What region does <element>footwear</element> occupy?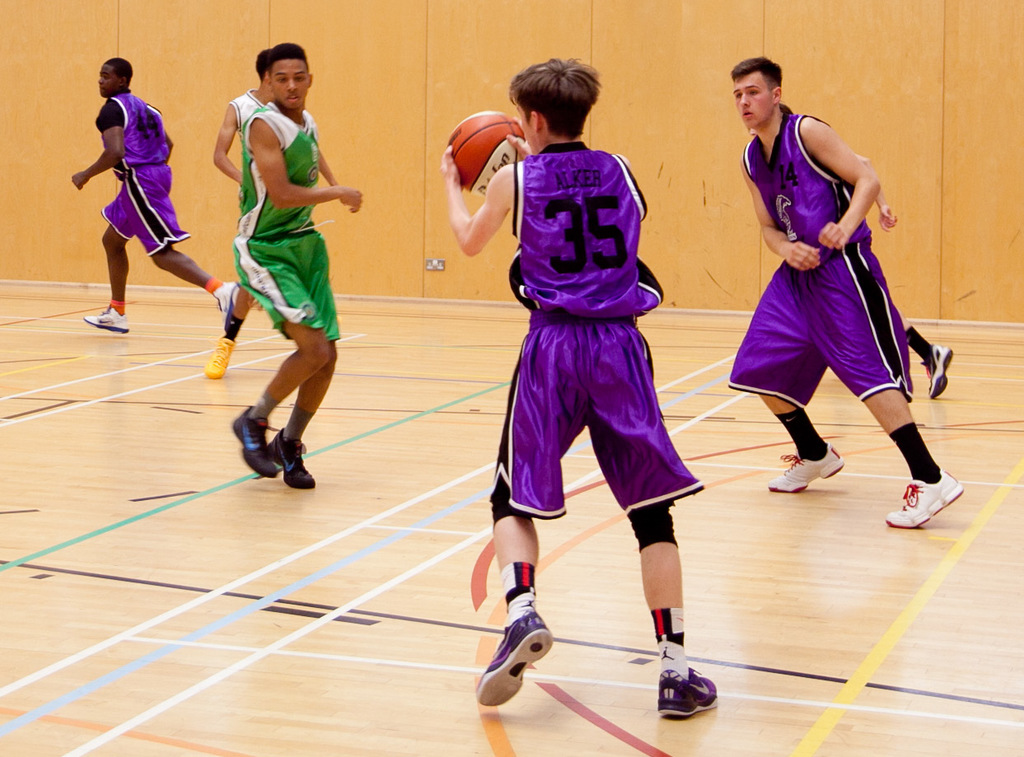
Rect(227, 411, 280, 466).
